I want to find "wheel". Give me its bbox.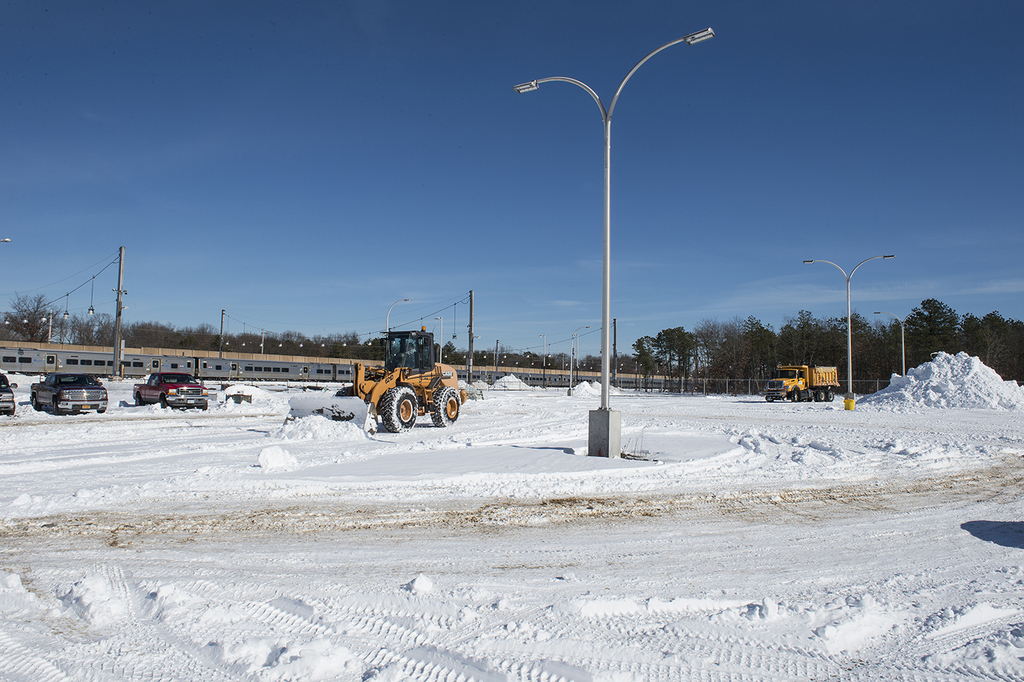
l=428, t=383, r=461, b=427.
